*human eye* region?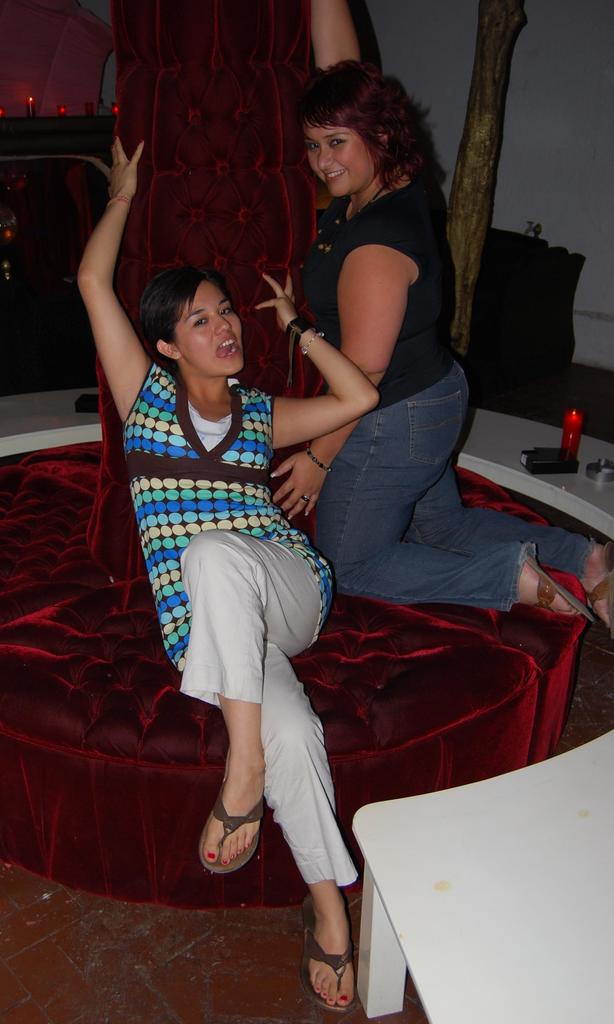
(x1=217, y1=307, x2=234, y2=319)
